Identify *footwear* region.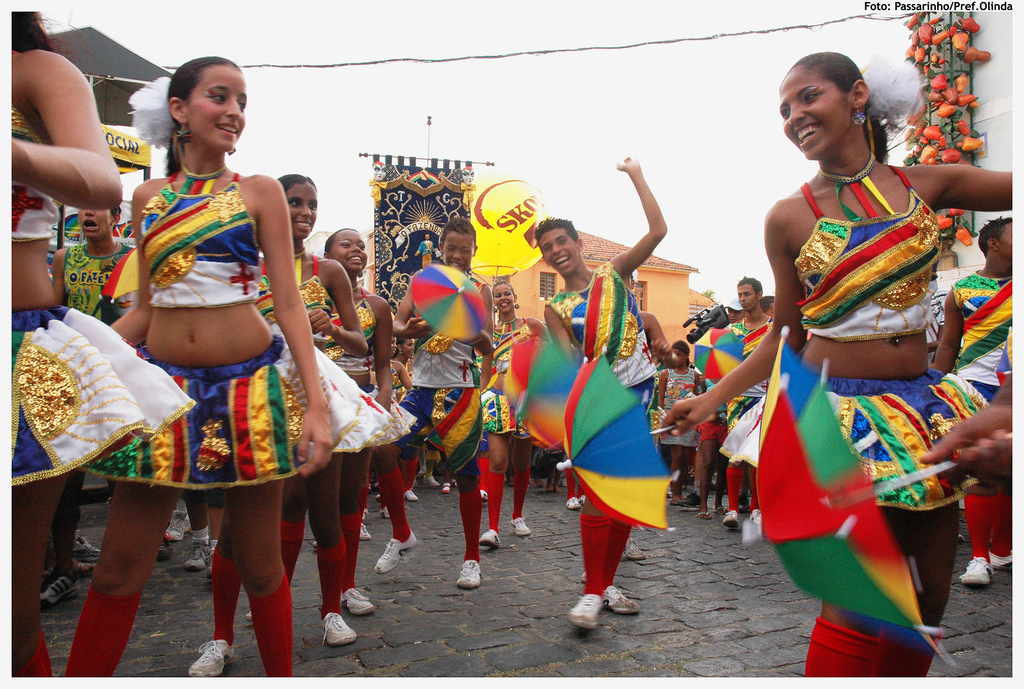
Region: 375/536/416/576.
